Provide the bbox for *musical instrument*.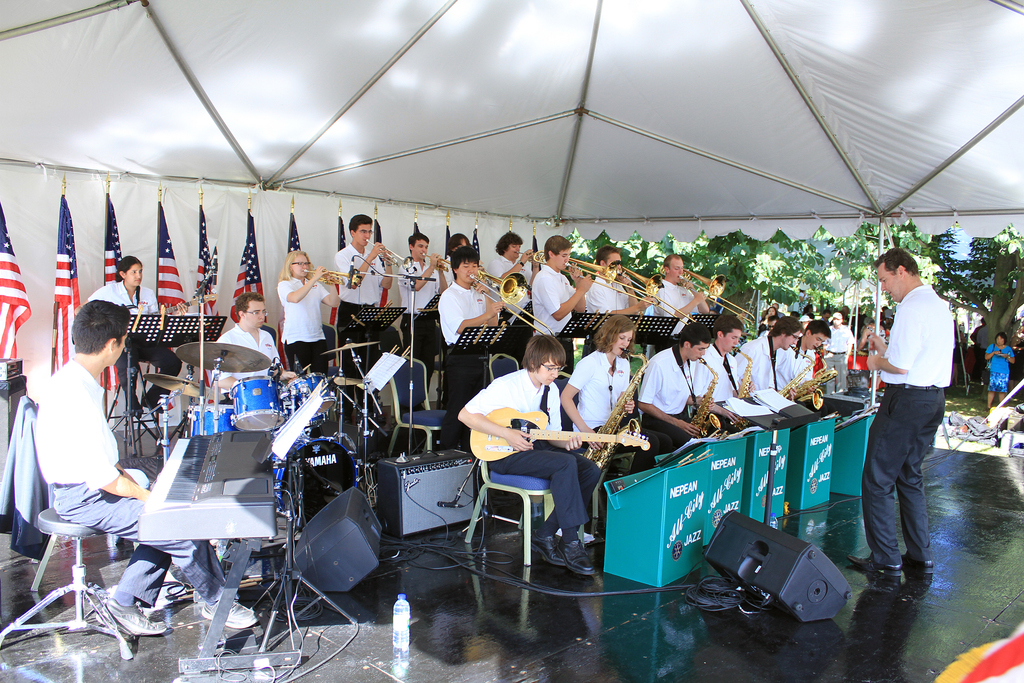
box=[797, 354, 836, 411].
